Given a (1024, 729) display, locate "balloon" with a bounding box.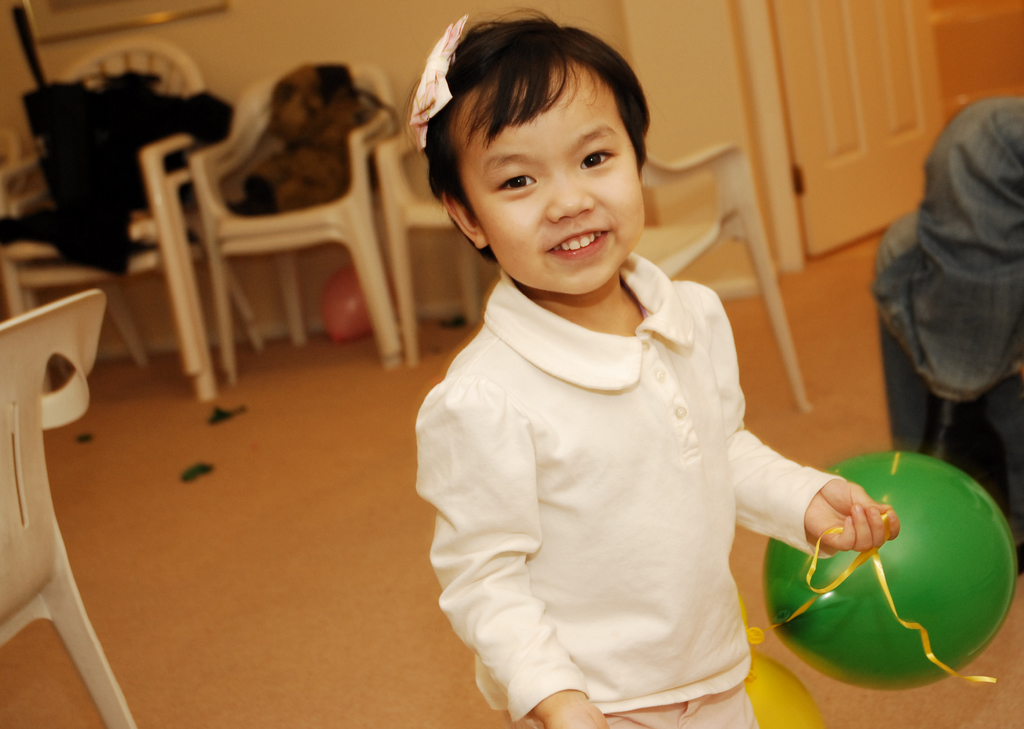
Located: (x1=742, y1=655, x2=833, y2=728).
